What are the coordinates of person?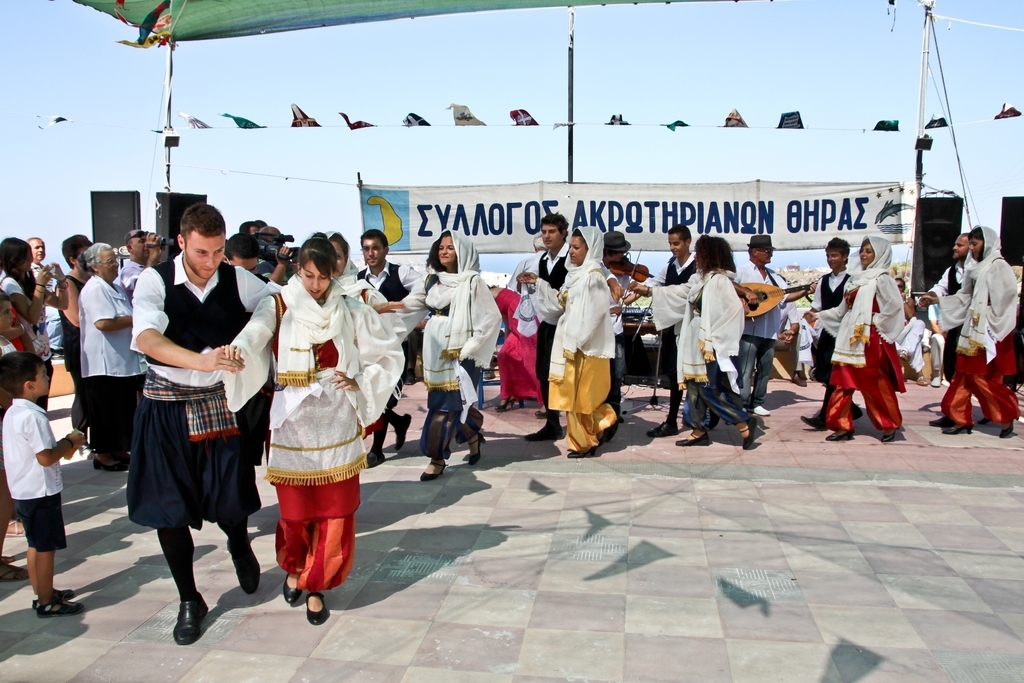
box(75, 240, 130, 477).
